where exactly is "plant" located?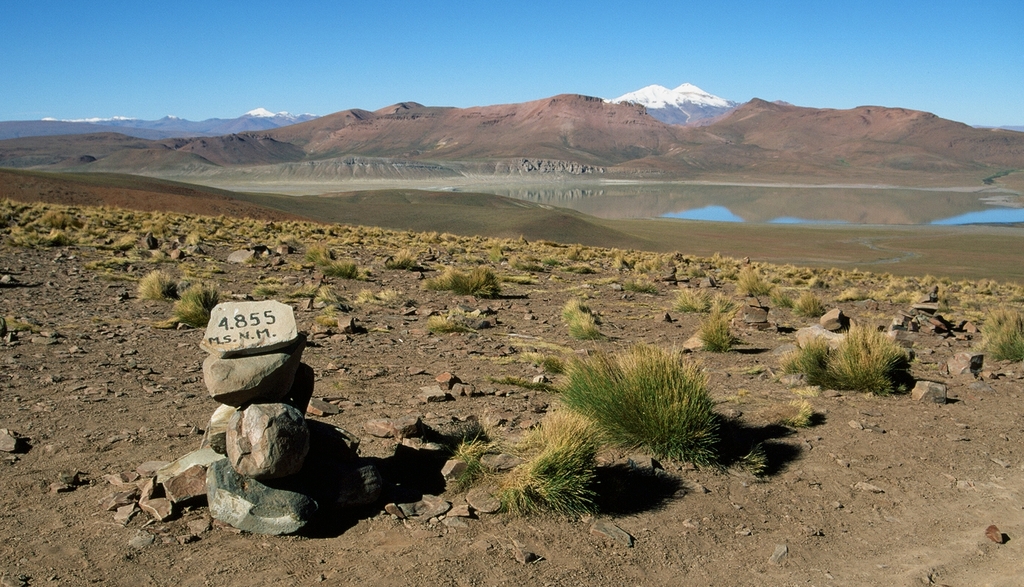
Its bounding box is crop(621, 275, 668, 305).
